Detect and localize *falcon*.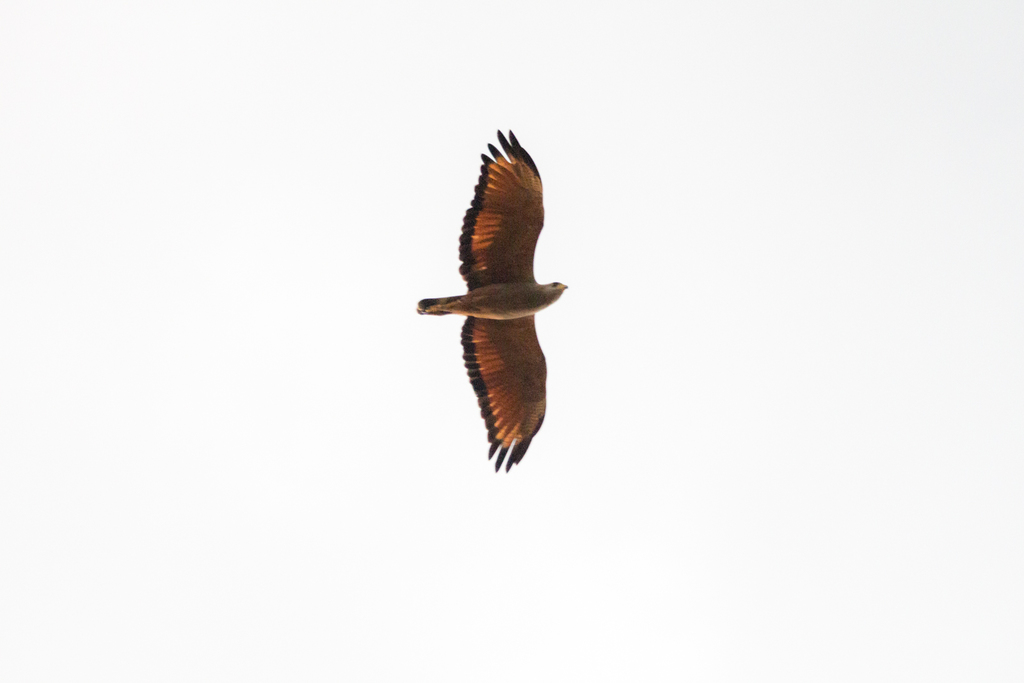
Localized at region(410, 123, 566, 476).
